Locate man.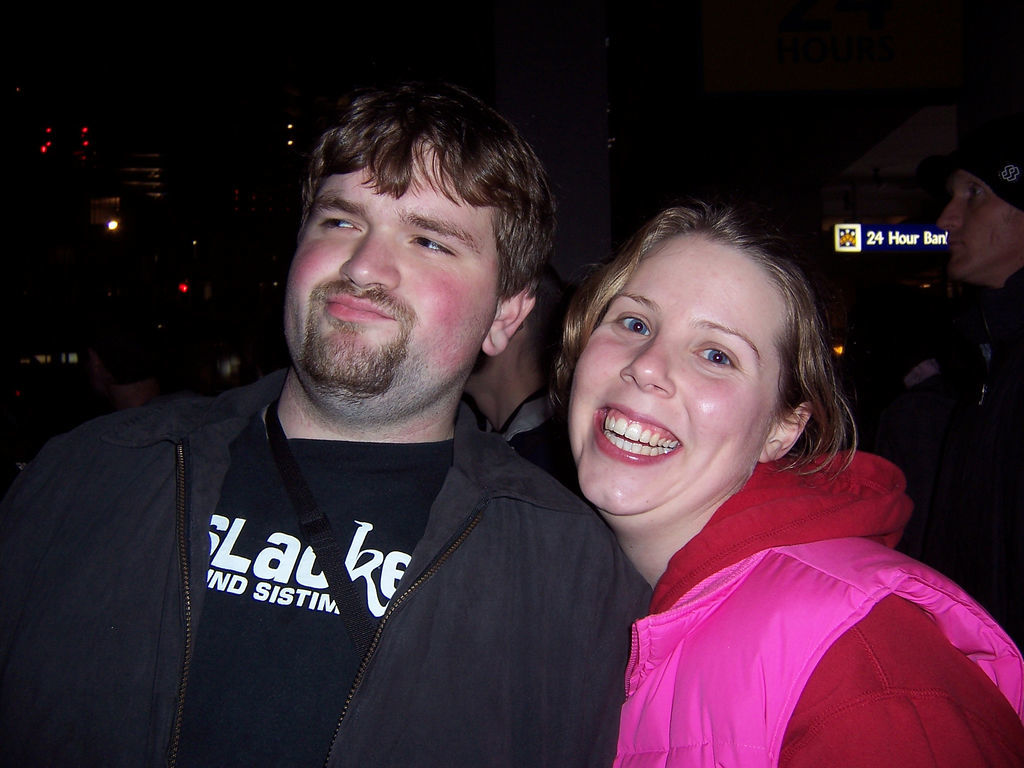
Bounding box: bbox(457, 258, 615, 528).
